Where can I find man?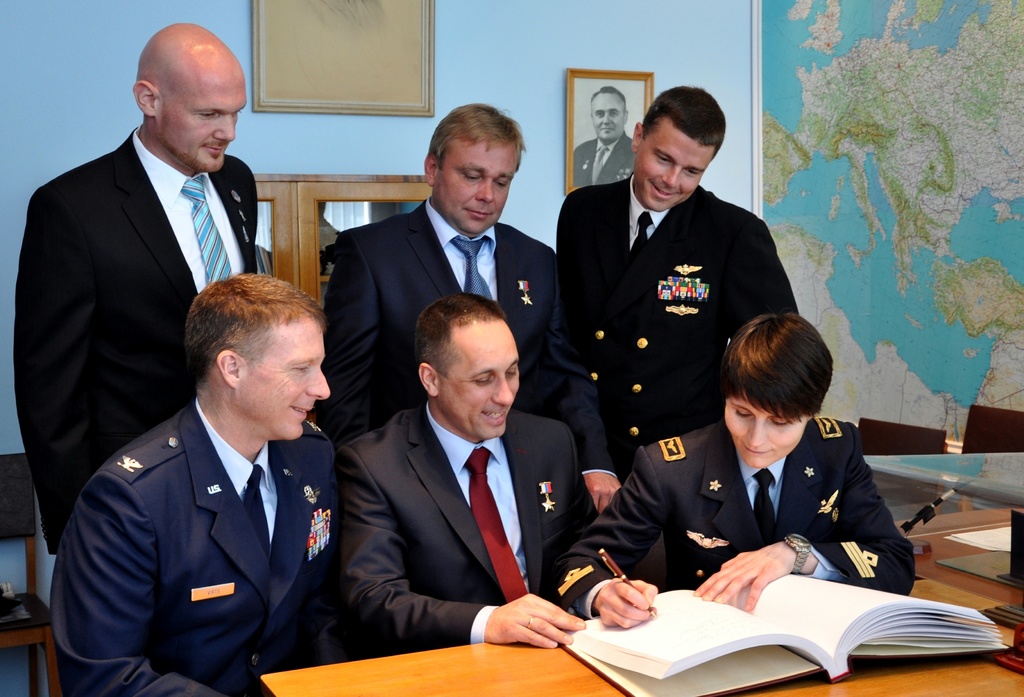
You can find it at [330, 294, 598, 647].
